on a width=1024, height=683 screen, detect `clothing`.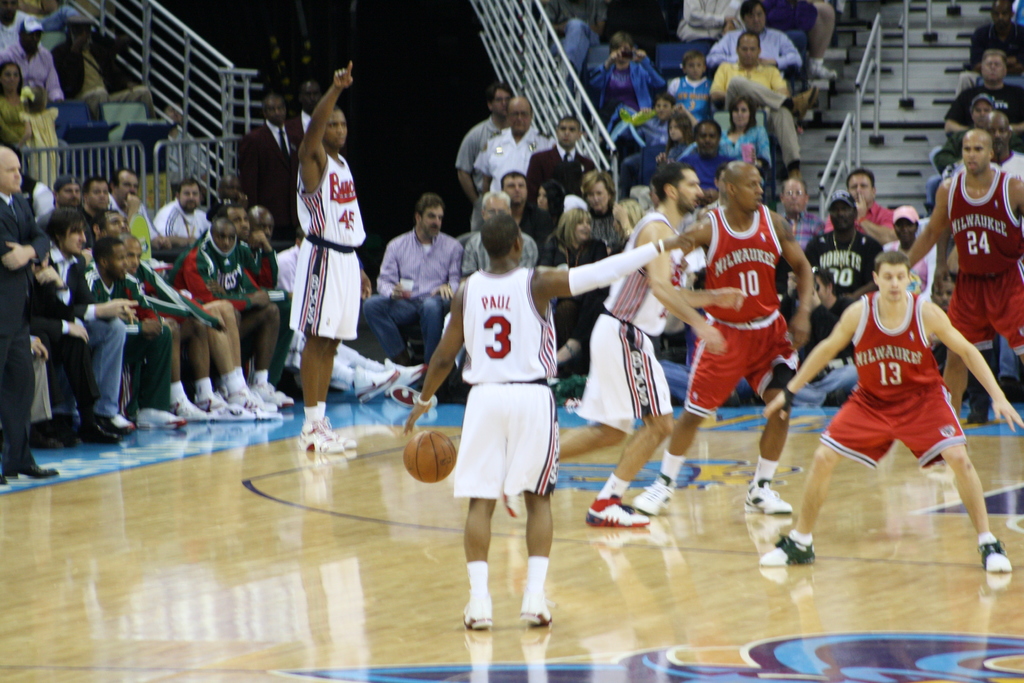
rect(526, 138, 601, 211).
